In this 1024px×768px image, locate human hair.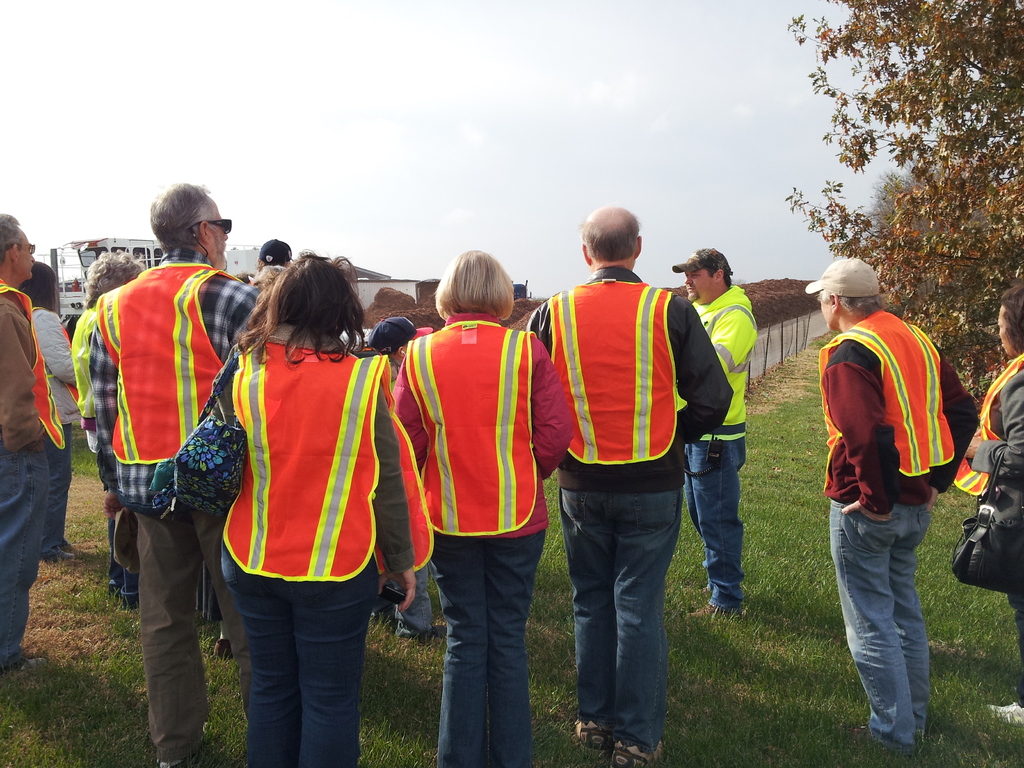
Bounding box: (813,293,883,310).
